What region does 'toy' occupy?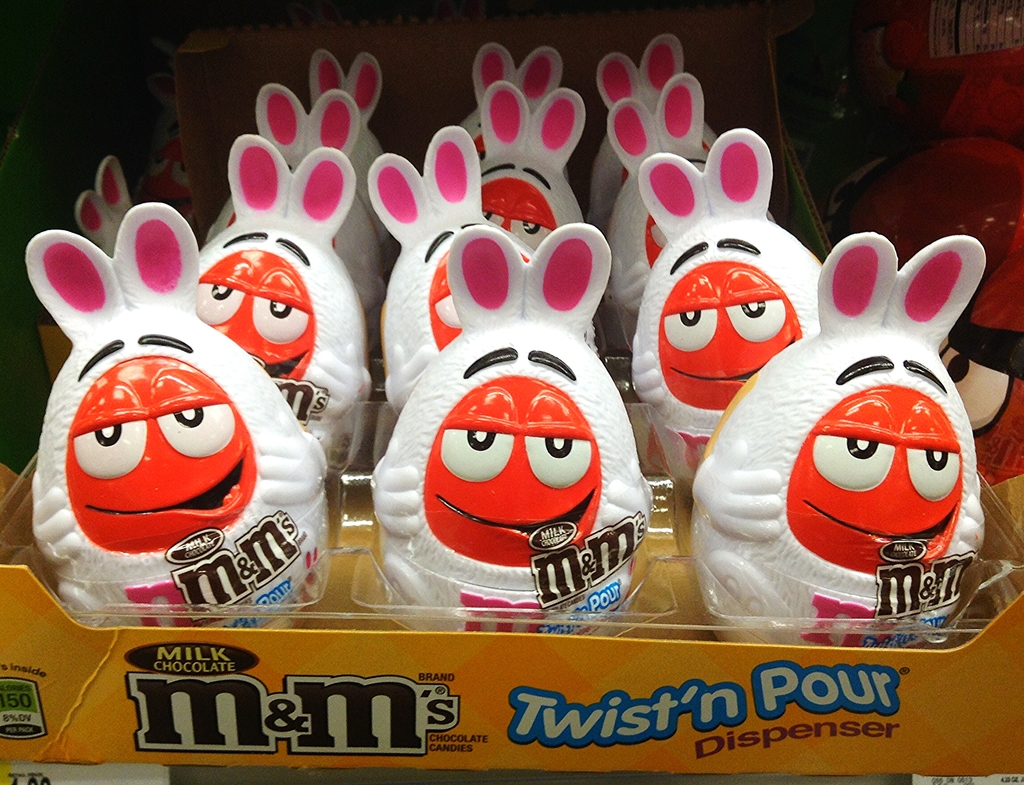
[77, 156, 132, 256].
